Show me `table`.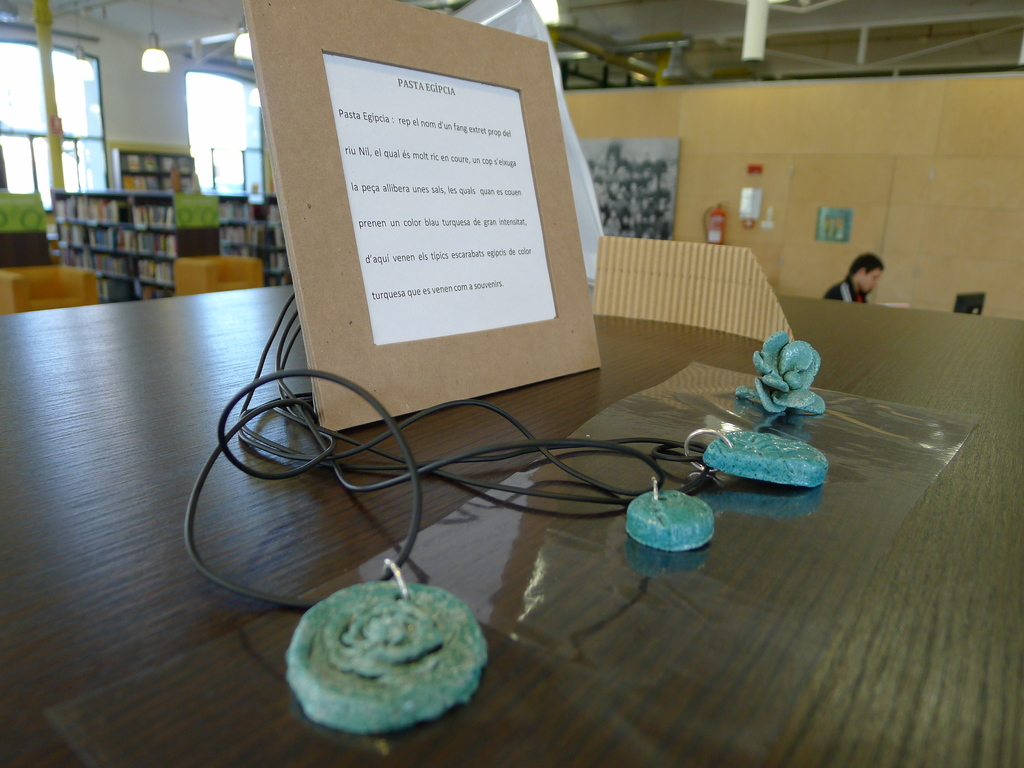
`table` is here: {"left": 143, "top": 180, "right": 1023, "bottom": 767}.
